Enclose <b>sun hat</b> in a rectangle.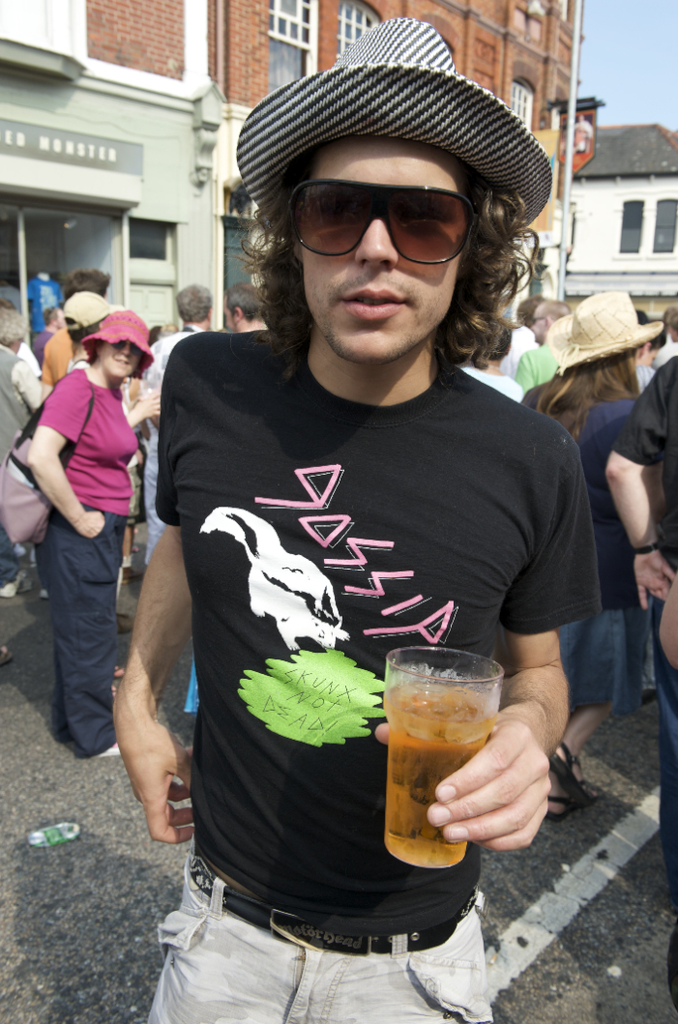
BBox(57, 292, 115, 335).
